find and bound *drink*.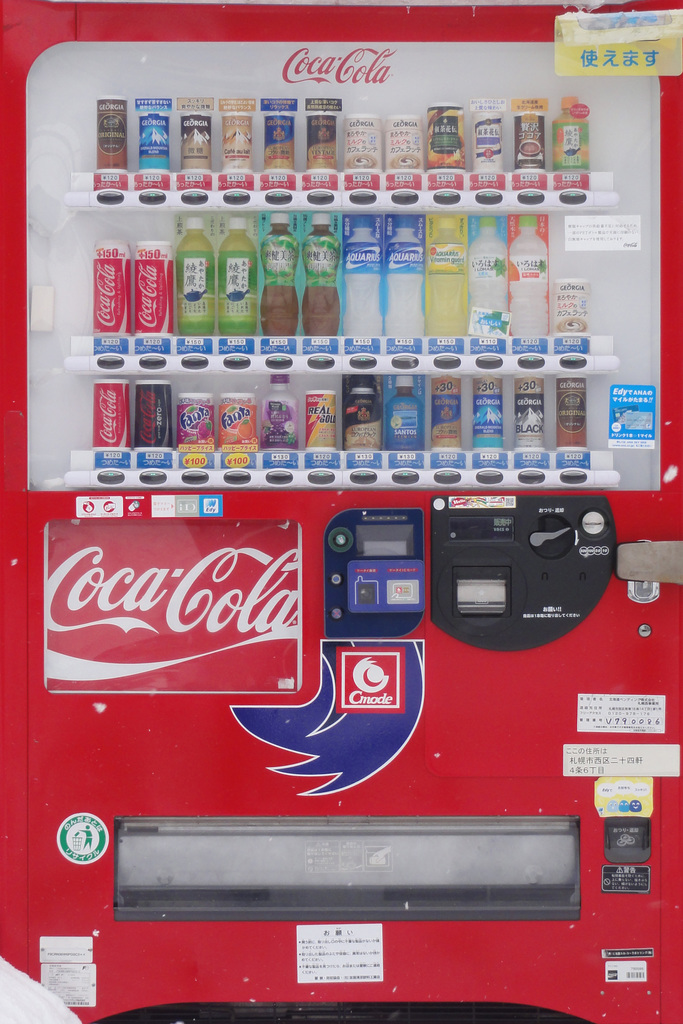
Bound: box=[259, 214, 299, 336].
